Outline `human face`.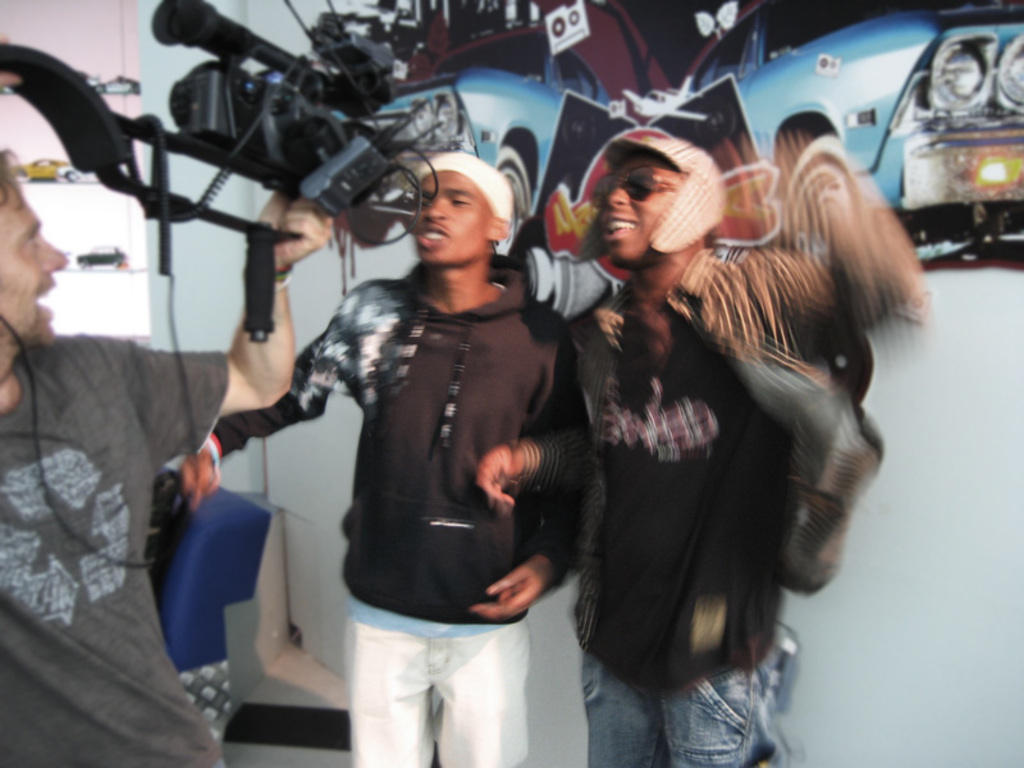
Outline: pyautogui.locateOnScreen(408, 173, 492, 269).
